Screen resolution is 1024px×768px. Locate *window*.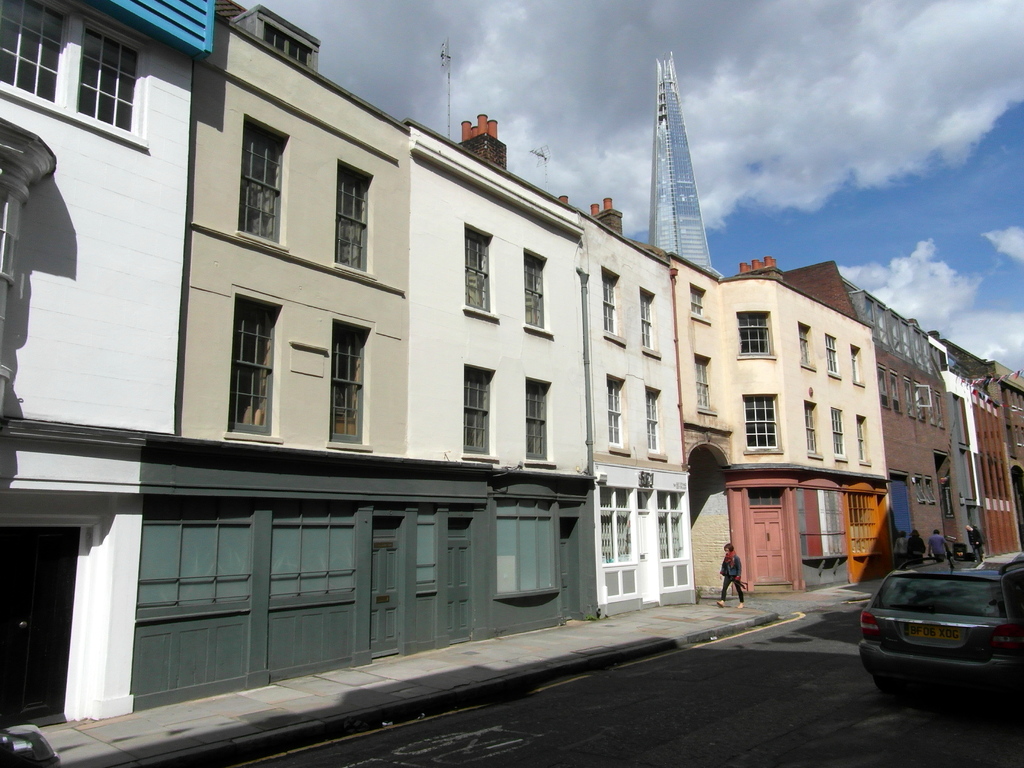
detection(825, 331, 838, 373).
